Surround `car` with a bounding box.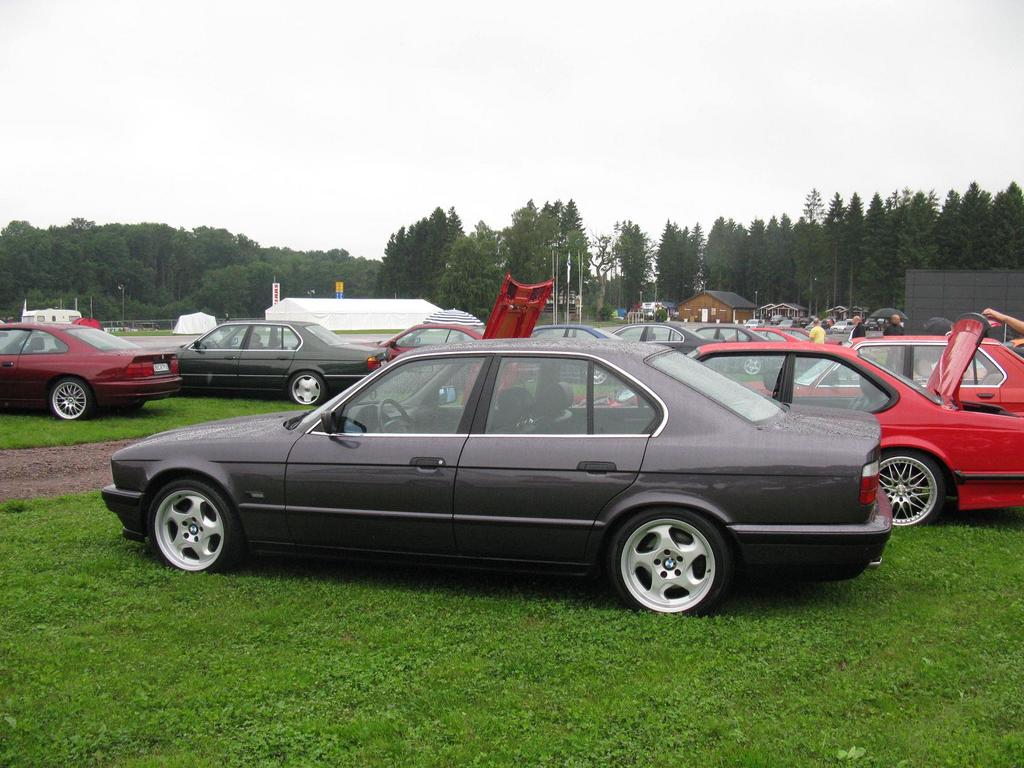
region(506, 321, 646, 401).
